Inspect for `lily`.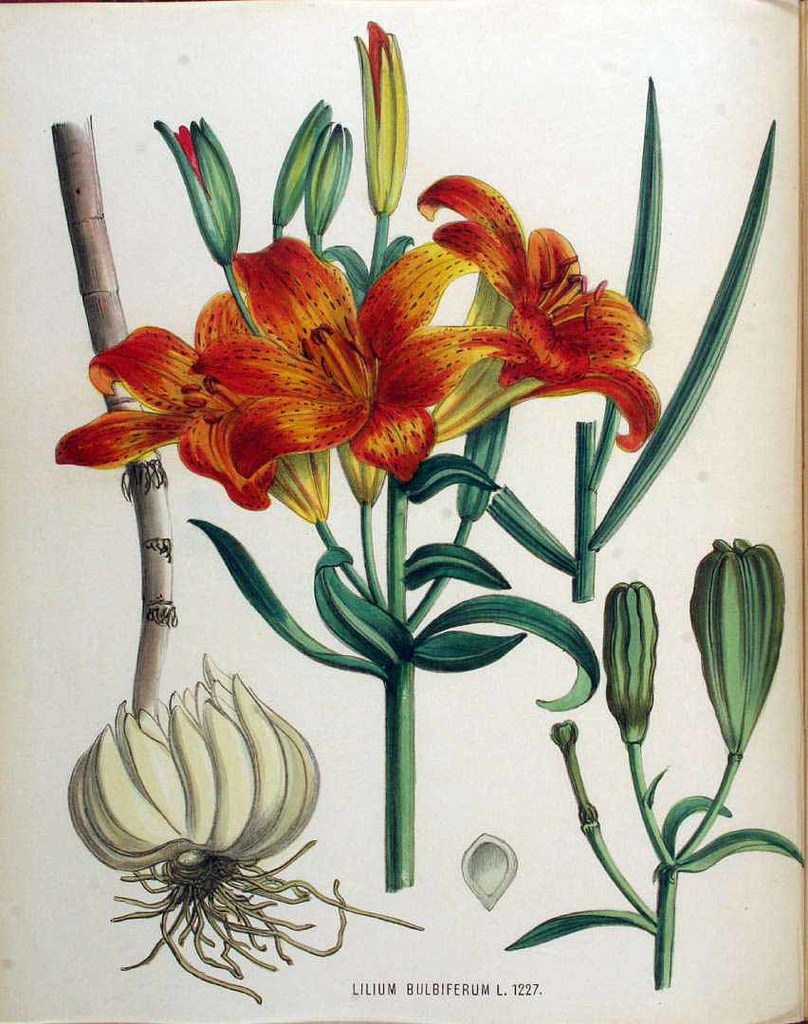
Inspection: rect(57, 293, 322, 526).
